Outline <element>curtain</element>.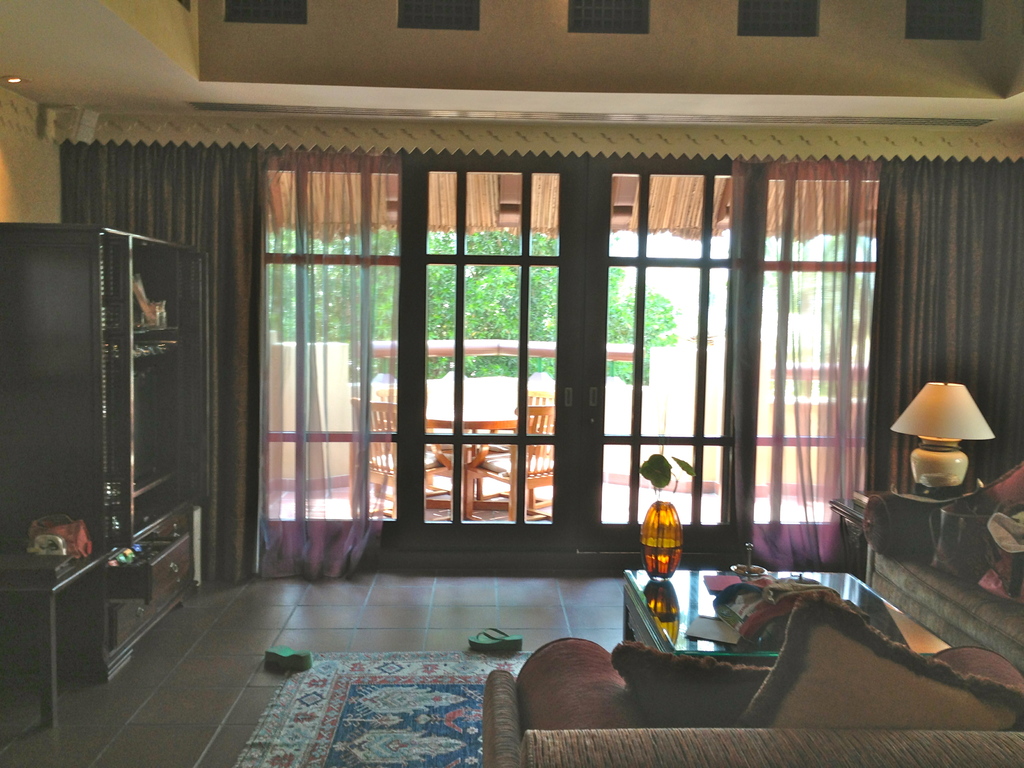
Outline: [866, 161, 1023, 520].
